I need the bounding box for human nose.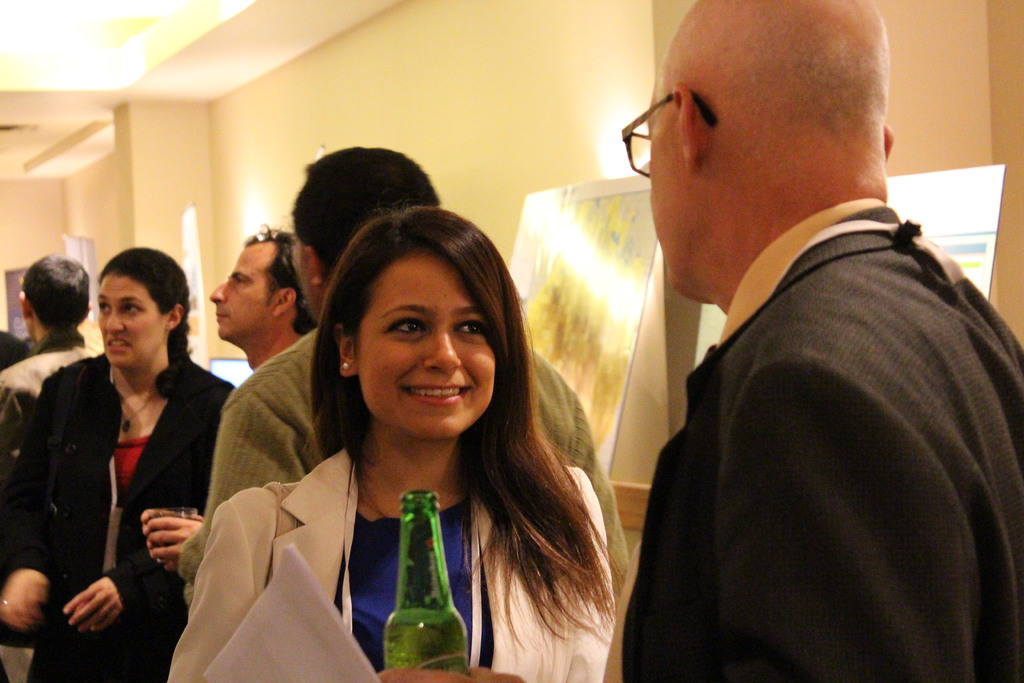
Here it is: 107,313,124,332.
